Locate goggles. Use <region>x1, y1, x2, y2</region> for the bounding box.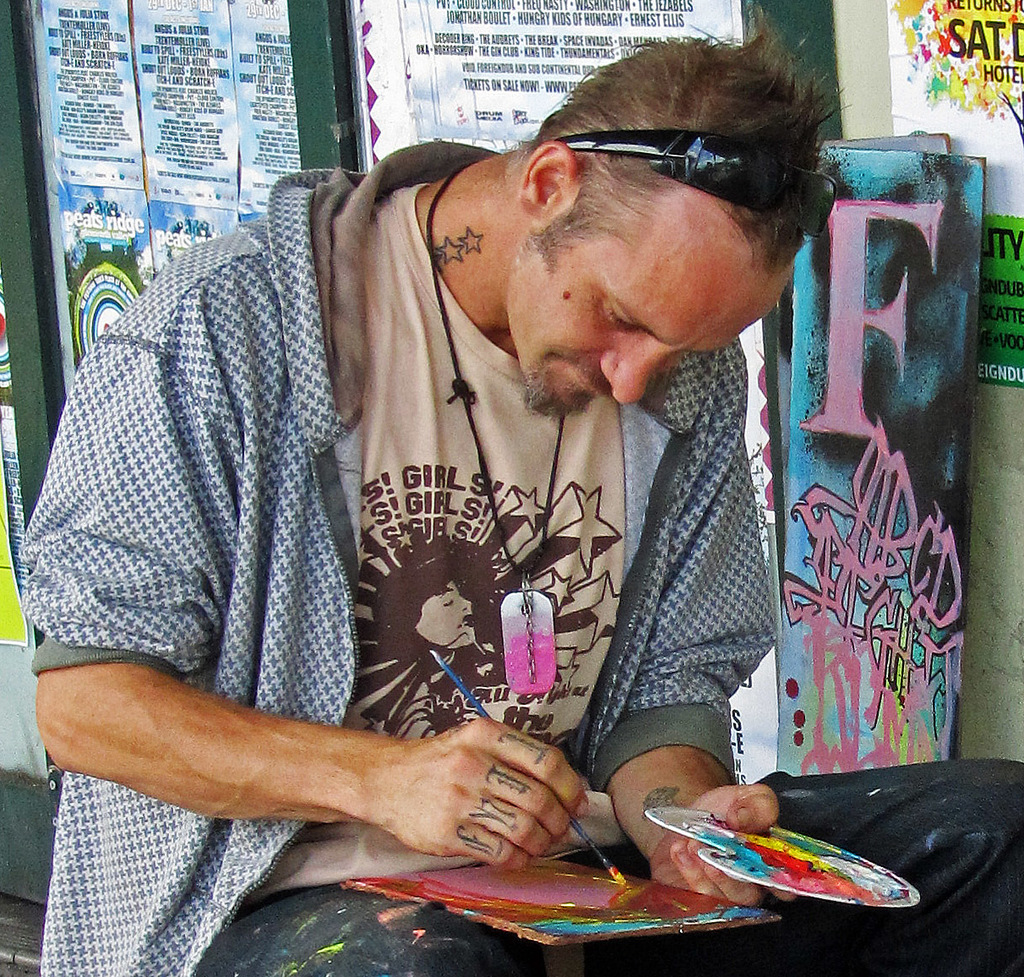
<region>552, 135, 834, 202</region>.
